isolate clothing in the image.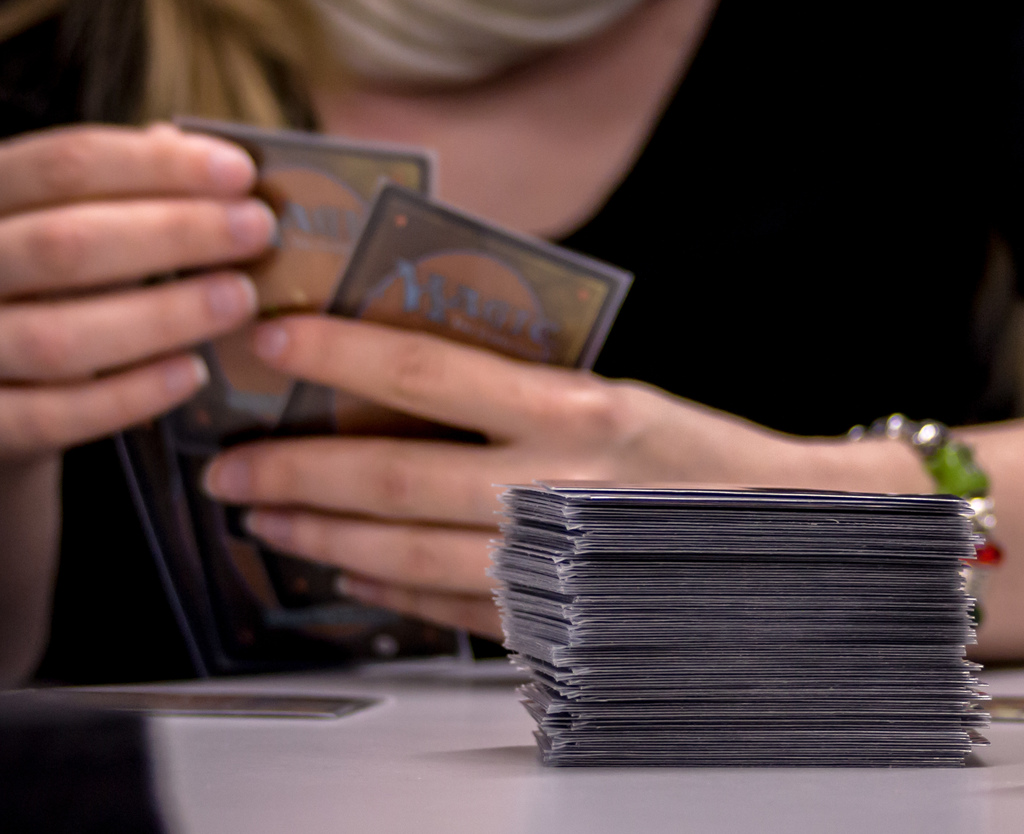
Isolated region: left=0, top=4, right=983, bottom=726.
